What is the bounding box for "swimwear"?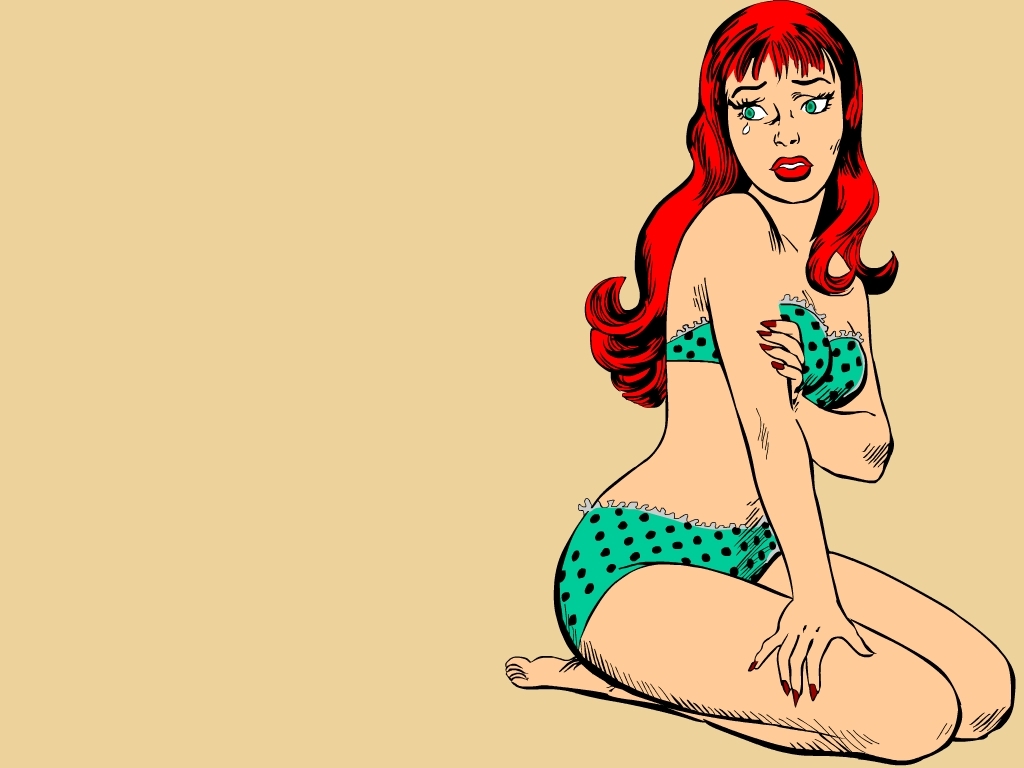
region(553, 497, 783, 658).
